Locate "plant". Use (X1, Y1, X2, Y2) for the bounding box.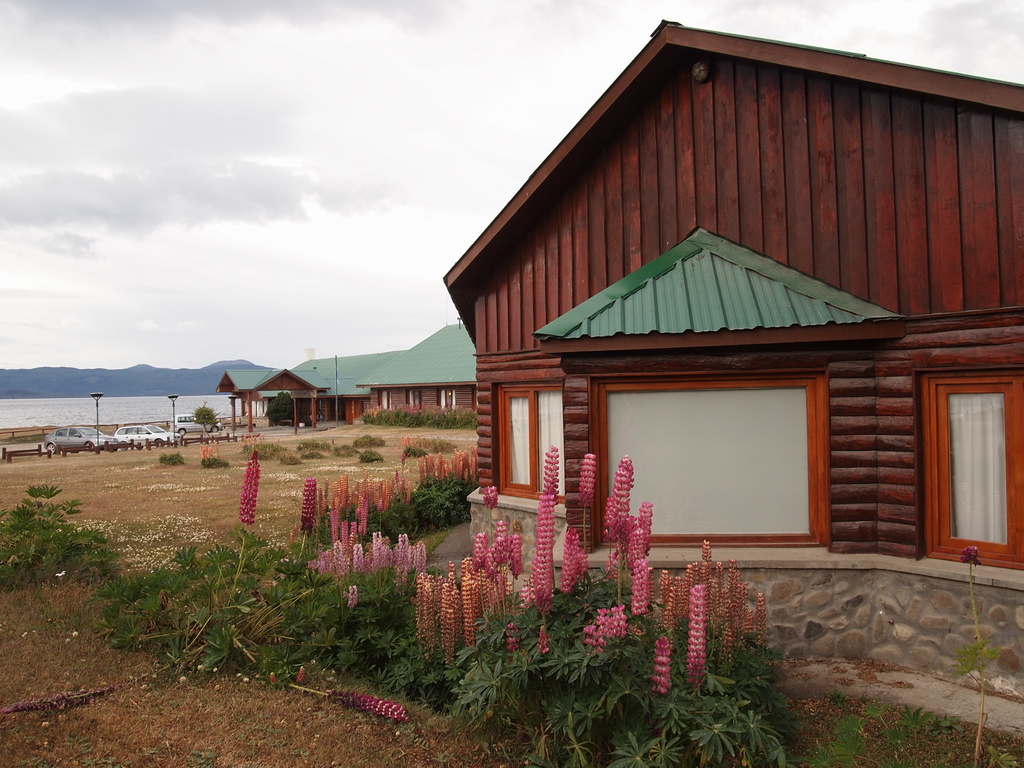
(296, 449, 333, 461).
